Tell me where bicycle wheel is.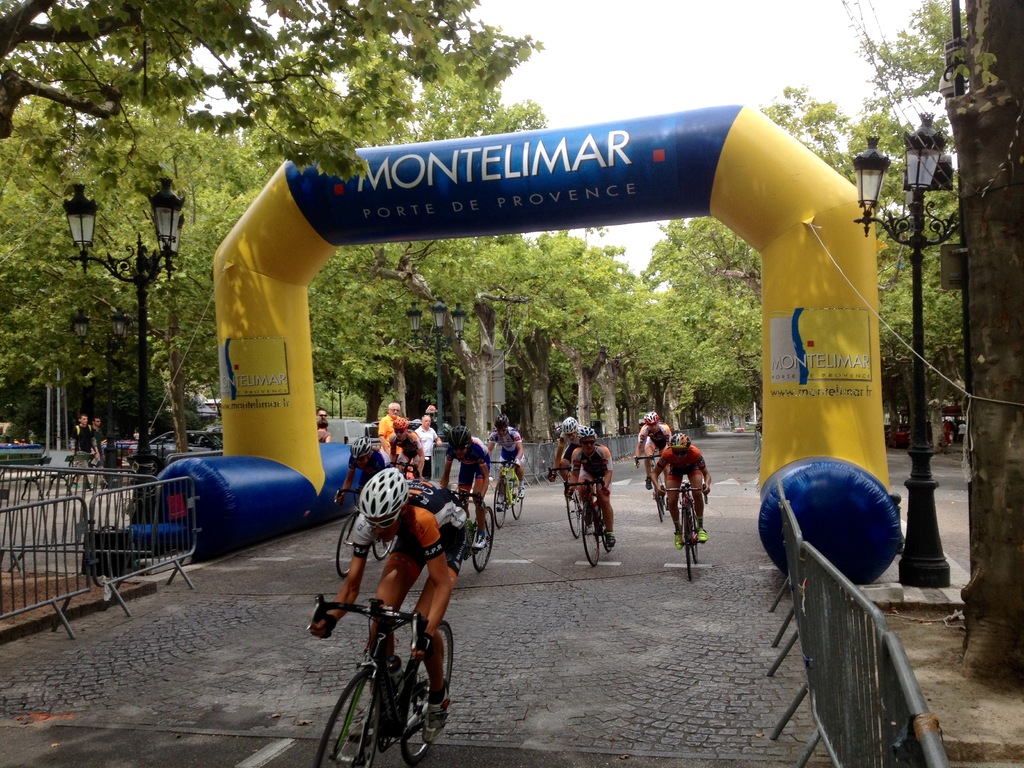
bicycle wheel is at 481 509 493 579.
